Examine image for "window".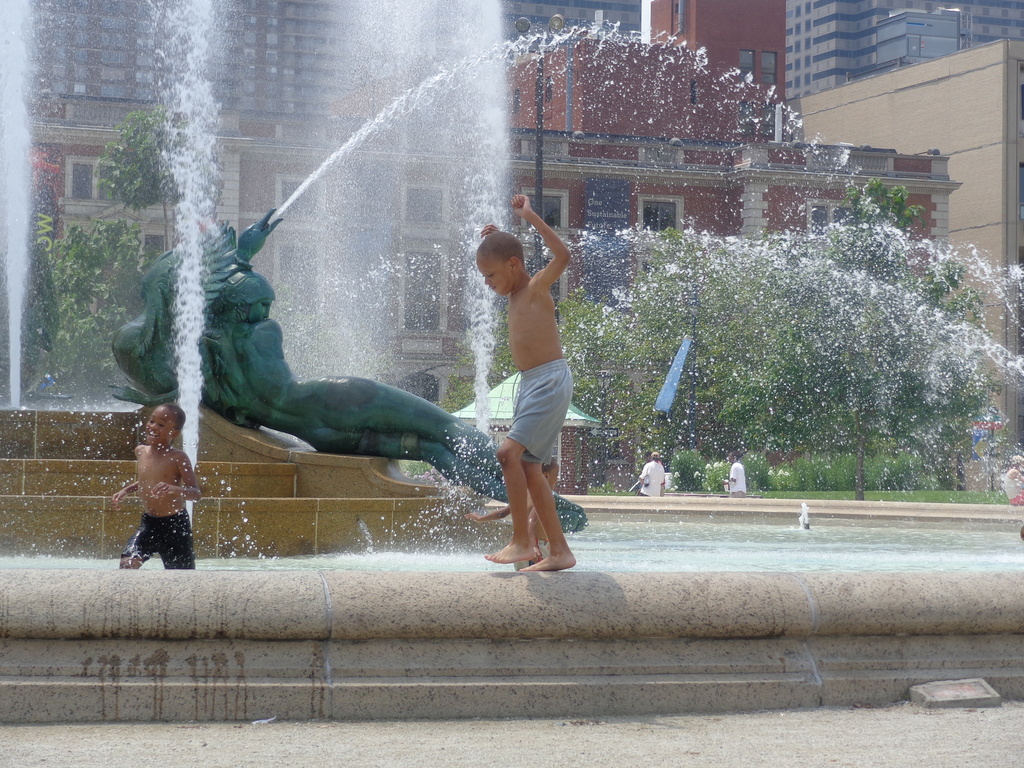
Examination result: select_region(63, 155, 123, 217).
